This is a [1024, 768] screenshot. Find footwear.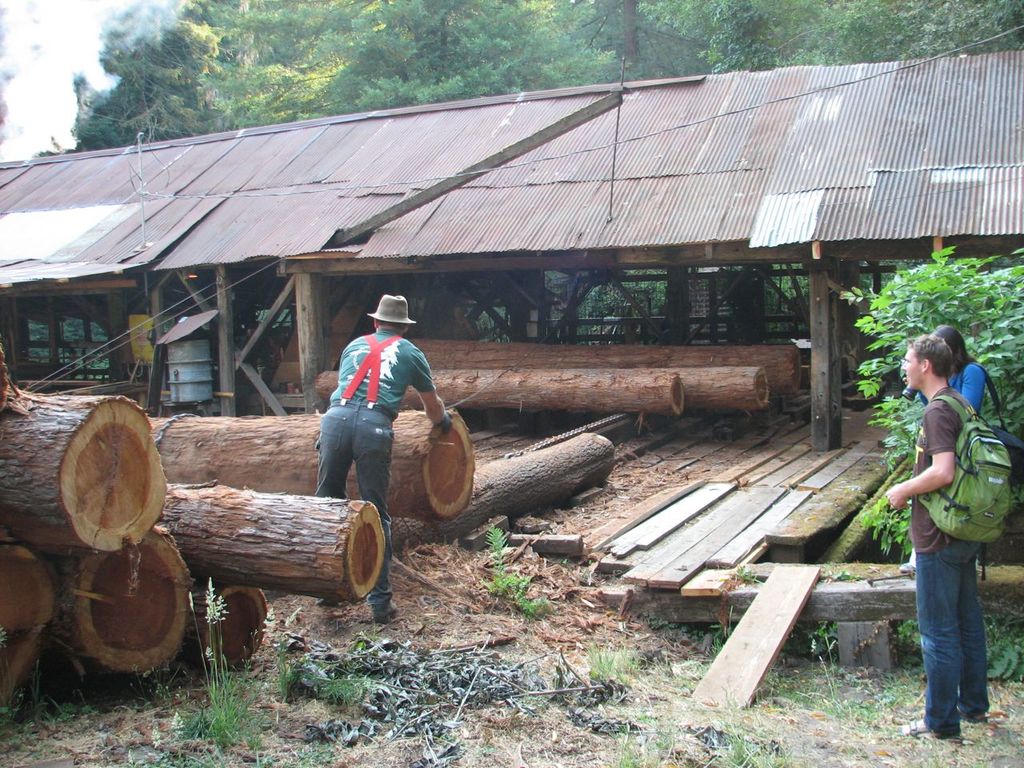
Bounding box: 881, 716, 964, 744.
